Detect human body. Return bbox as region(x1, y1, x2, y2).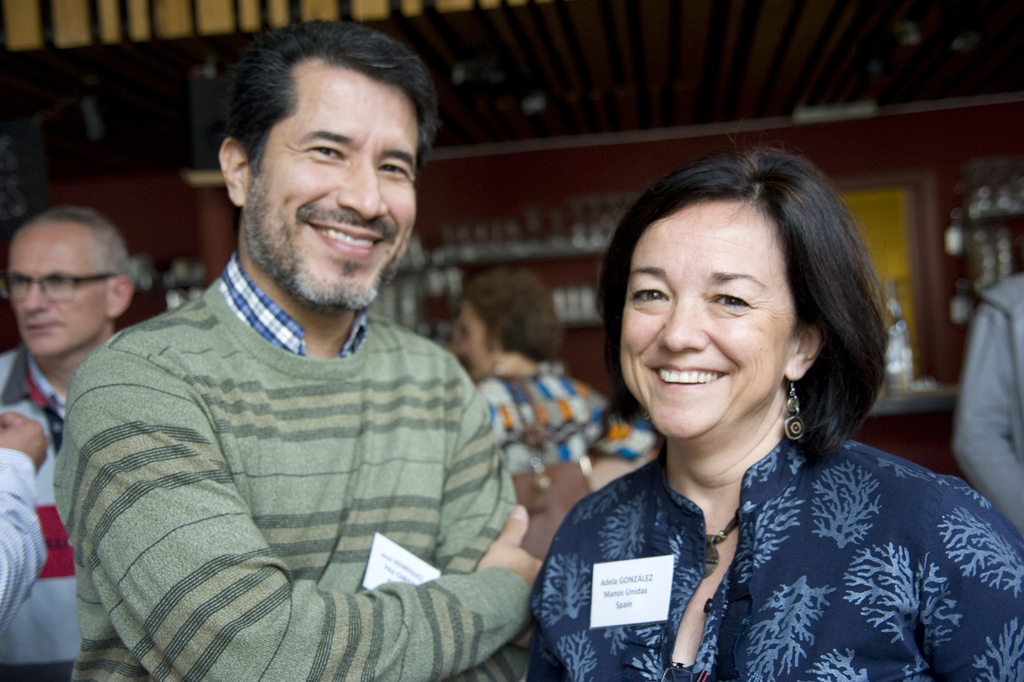
region(0, 202, 138, 681).
